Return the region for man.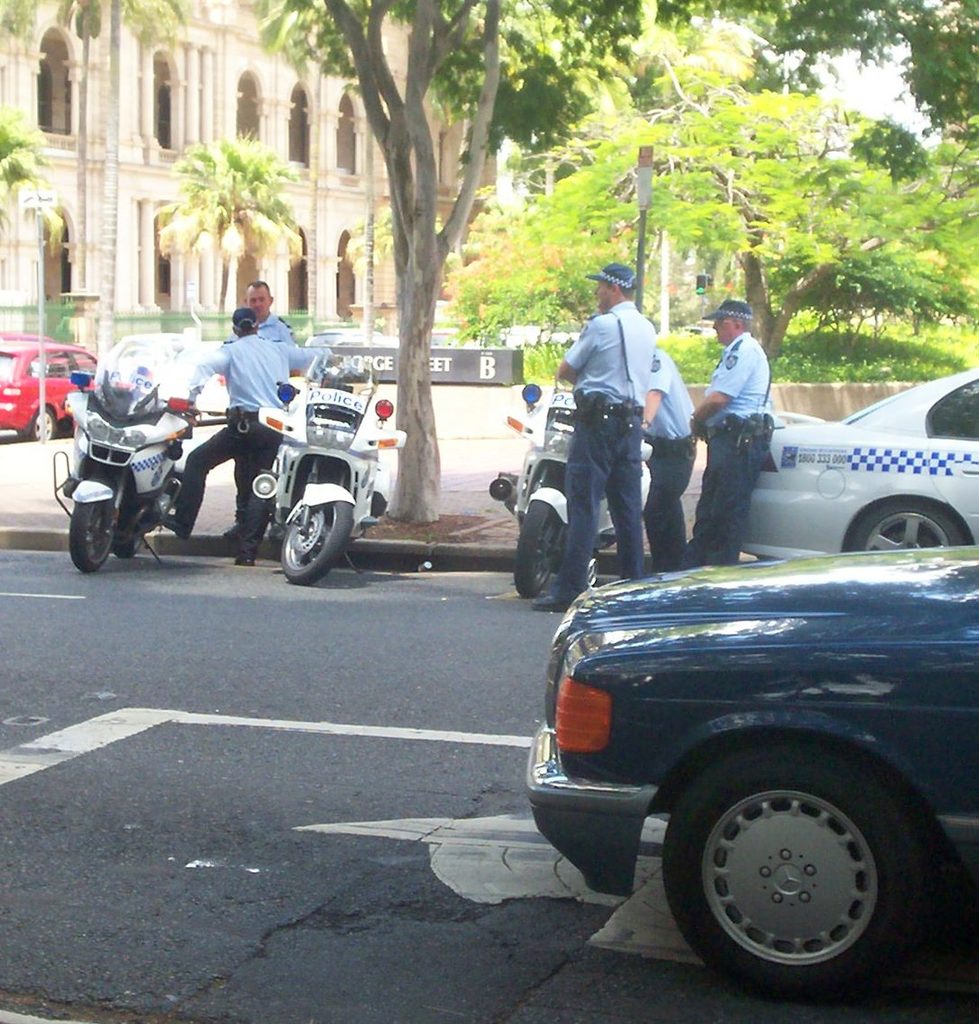
bbox=(690, 293, 769, 577).
